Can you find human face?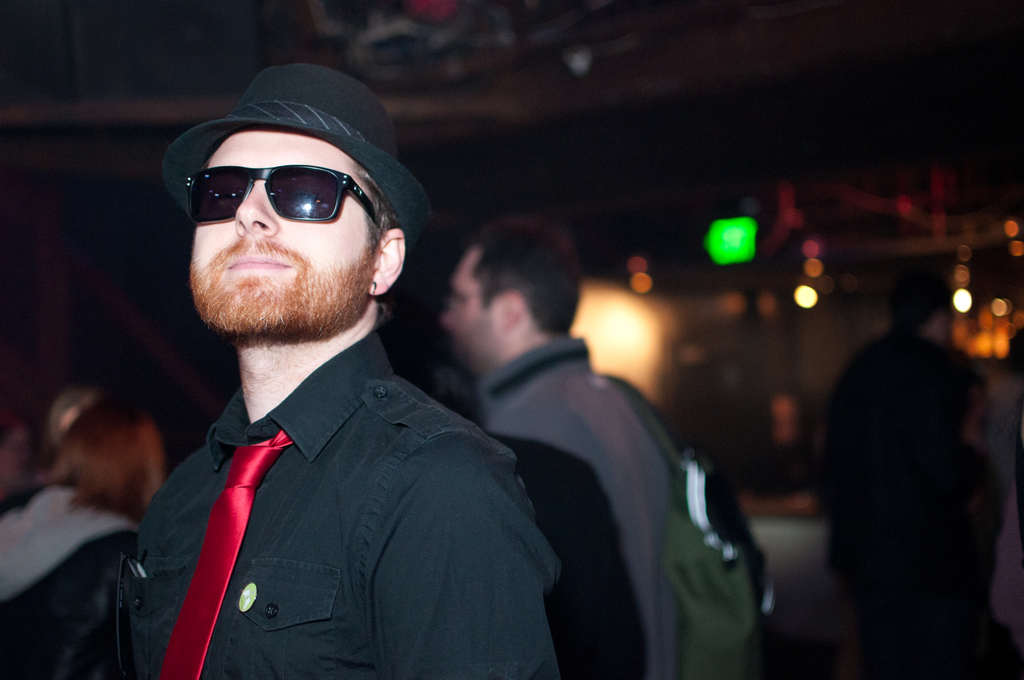
Yes, bounding box: bbox=(440, 251, 509, 371).
